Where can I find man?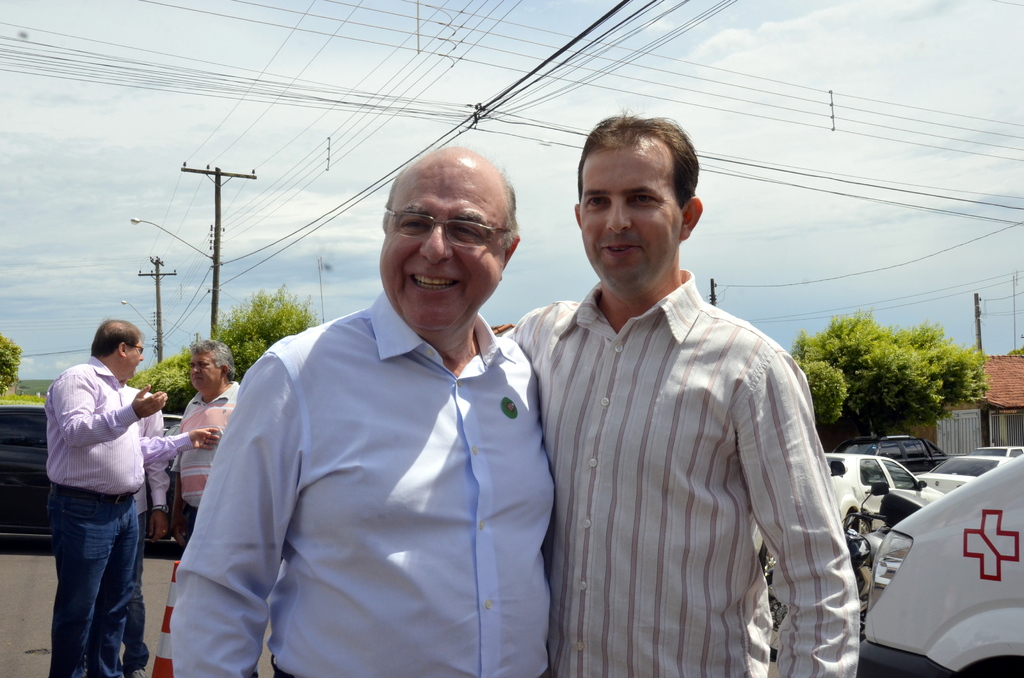
You can find it at (x1=169, y1=143, x2=558, y2=677).
